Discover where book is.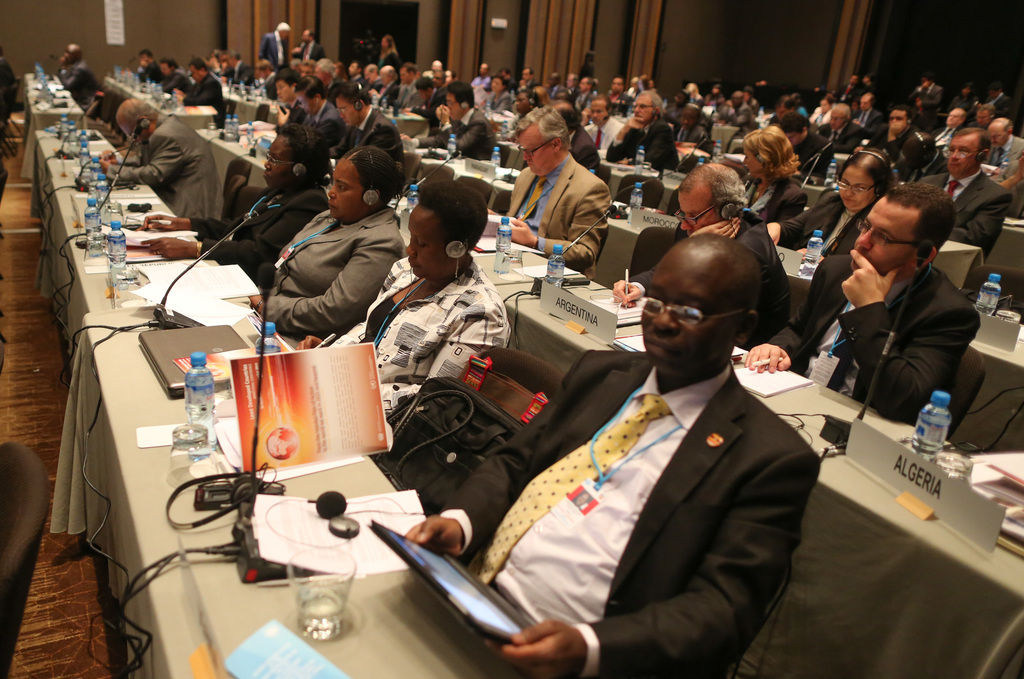
Discovered at <box>207,347,404,473</box>.
